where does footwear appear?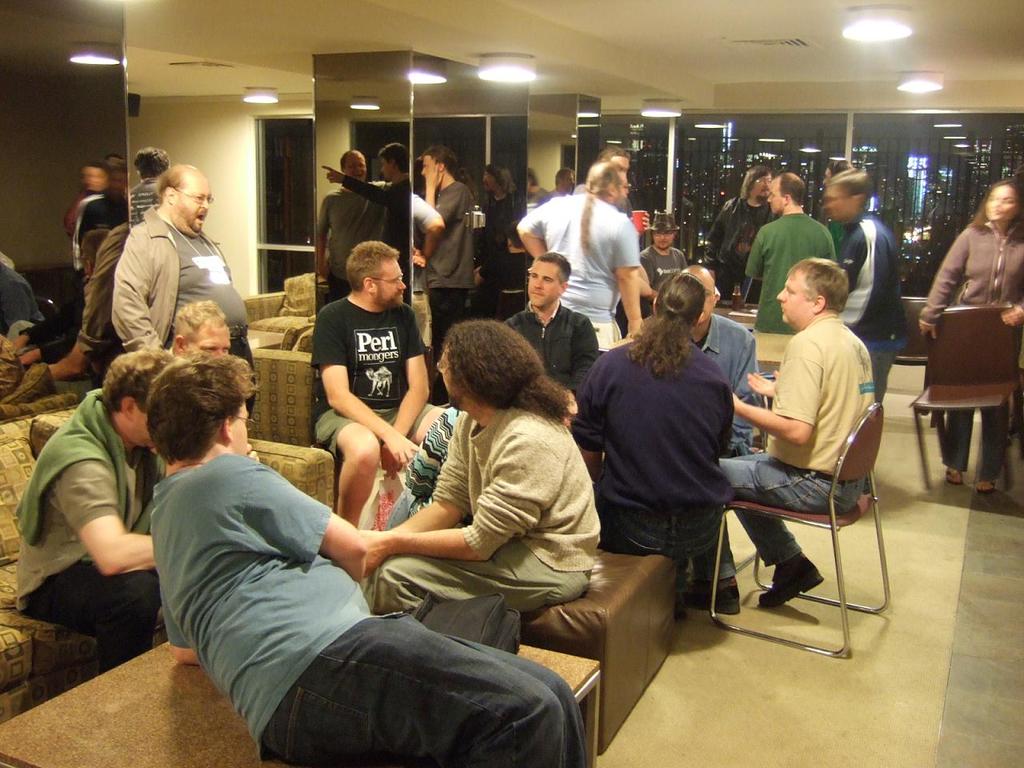
Appears at 680, 581, 734, 614.
